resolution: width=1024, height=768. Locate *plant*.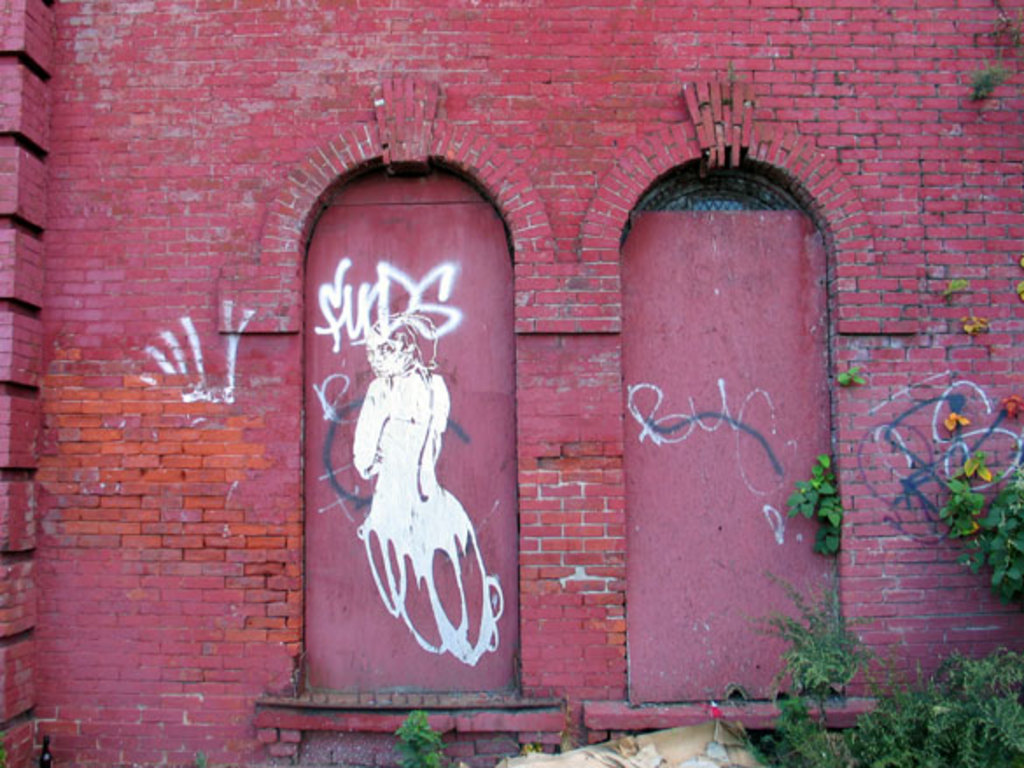
x1=968 y1=59 x2=1006 y2=107.
